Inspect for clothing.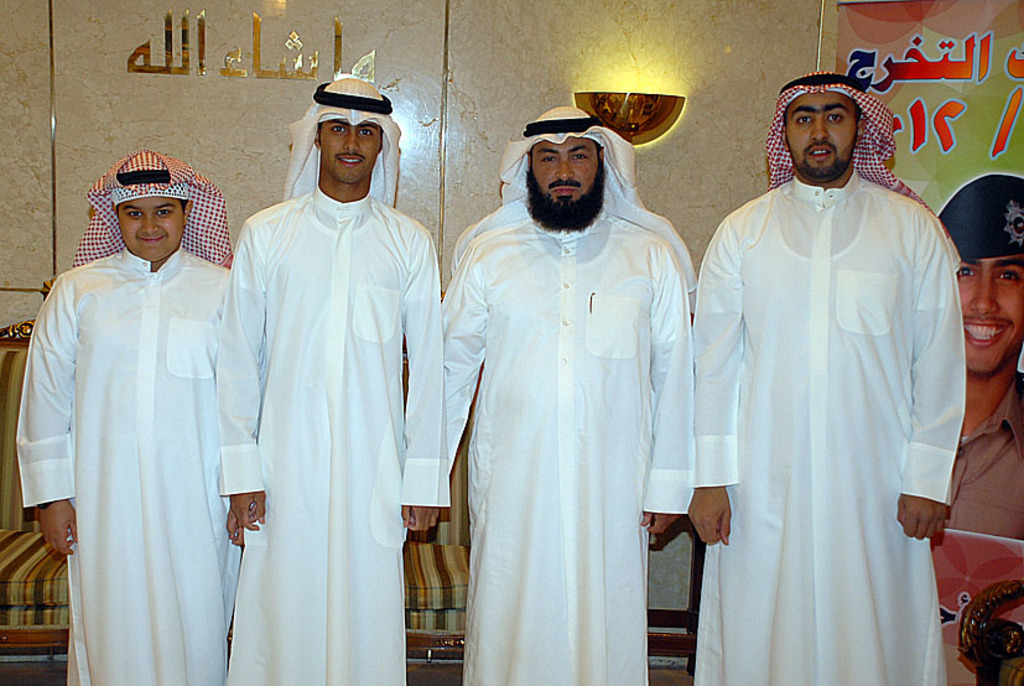
Inspection: Rect(685, 167, 968, 685).
